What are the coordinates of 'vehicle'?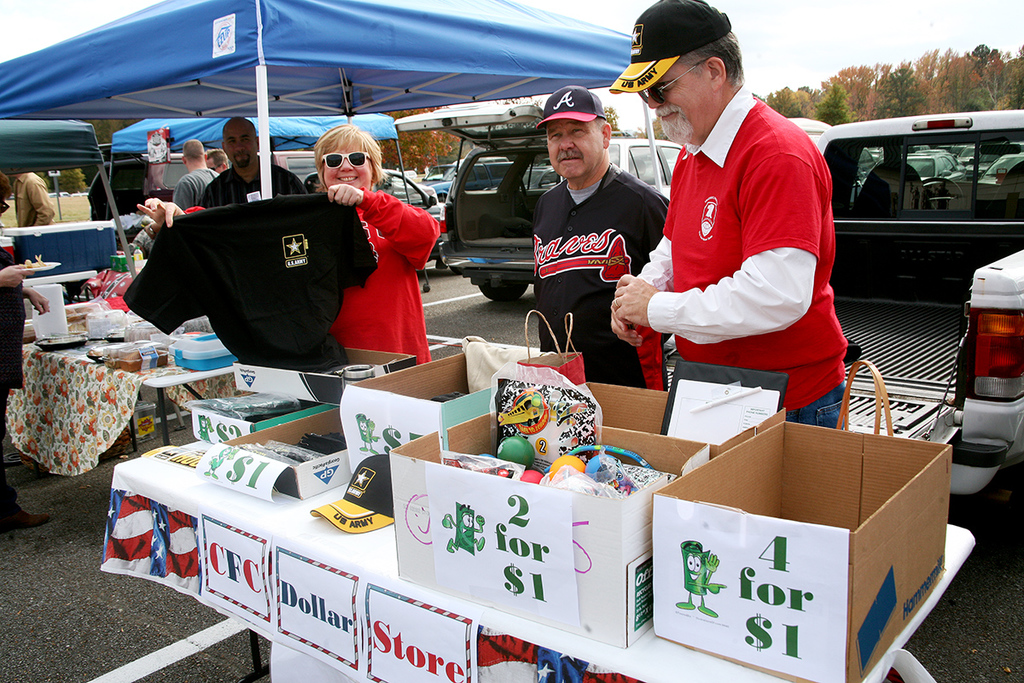
BBox(82, 143, 451, 279).
